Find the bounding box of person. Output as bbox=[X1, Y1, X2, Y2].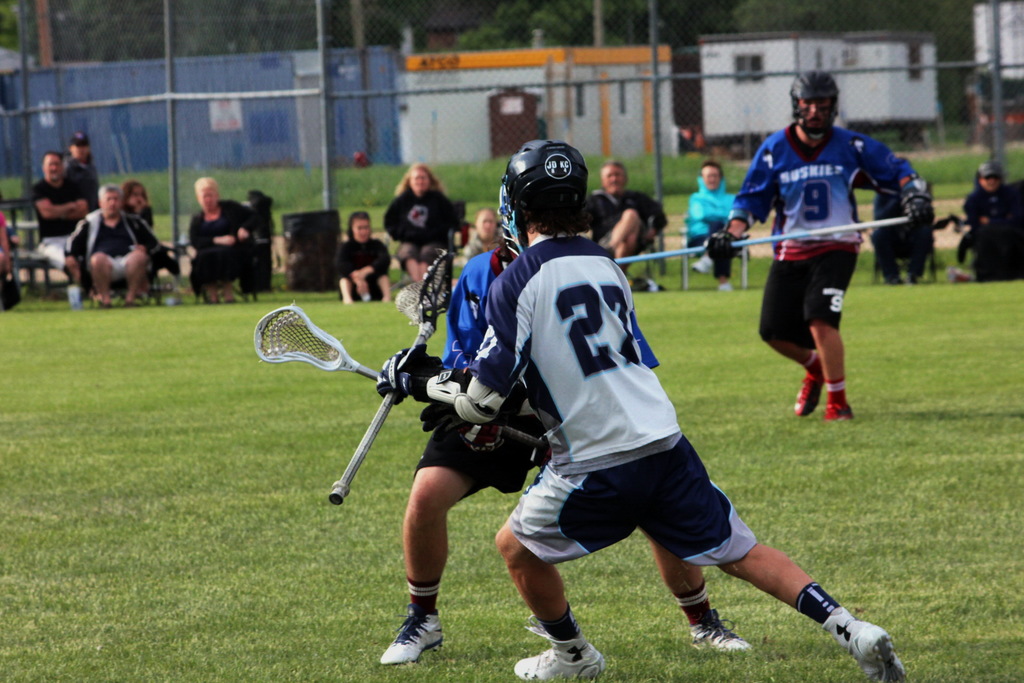
bbox=[959, 162, 1023, 275].
